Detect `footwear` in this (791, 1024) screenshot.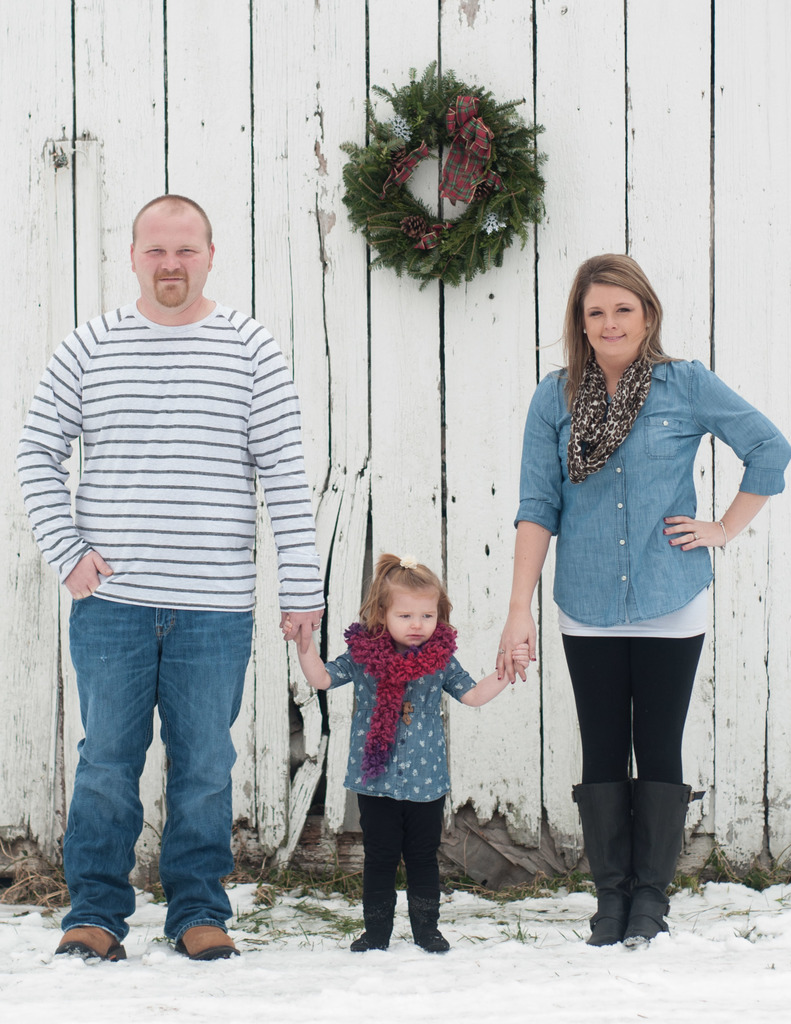
Detection: rect(54, 924, 124, 966).
